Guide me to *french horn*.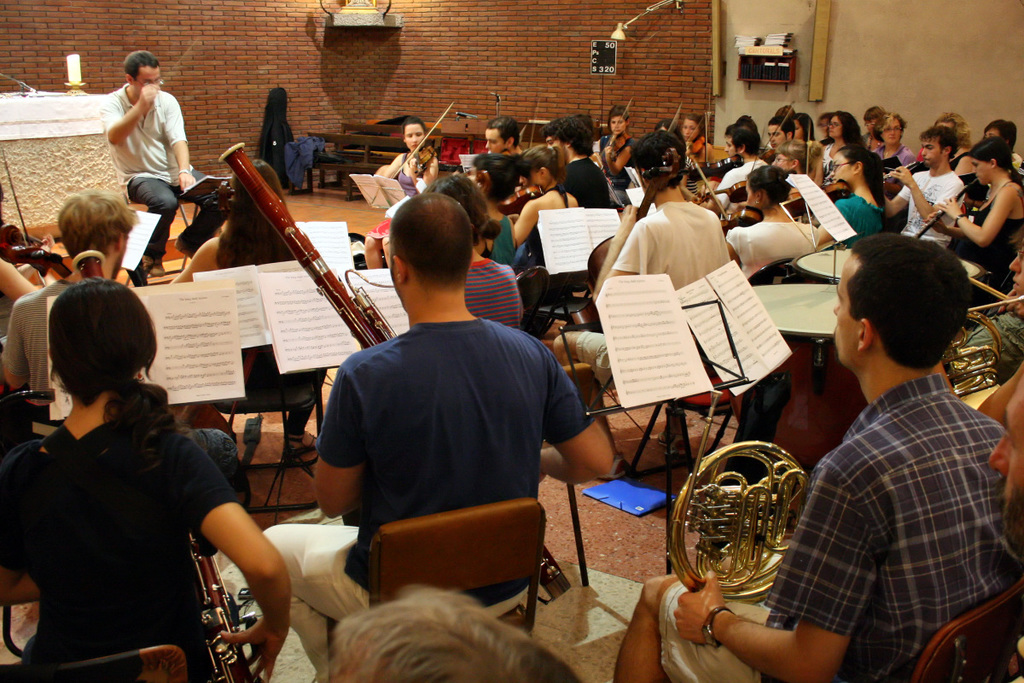
Guidance: {"left": 881, "top": 159, "right": 917, "bottom": 190}.
